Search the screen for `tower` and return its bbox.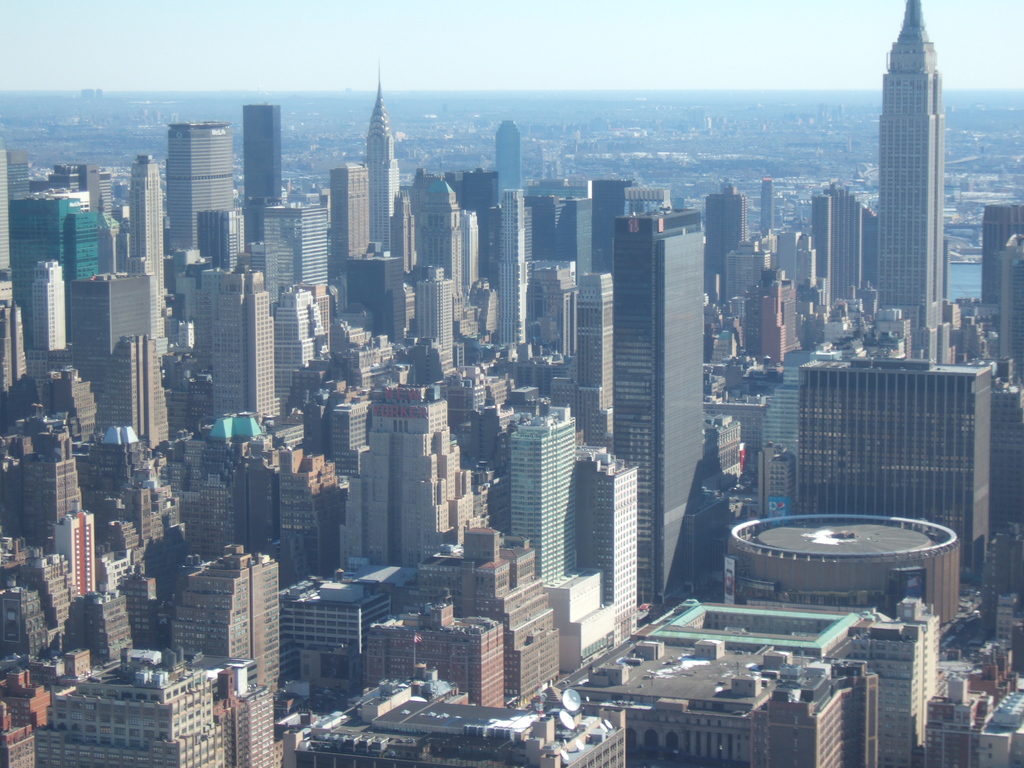
Found: (left=77, top=163, right=99, bottom=212).
